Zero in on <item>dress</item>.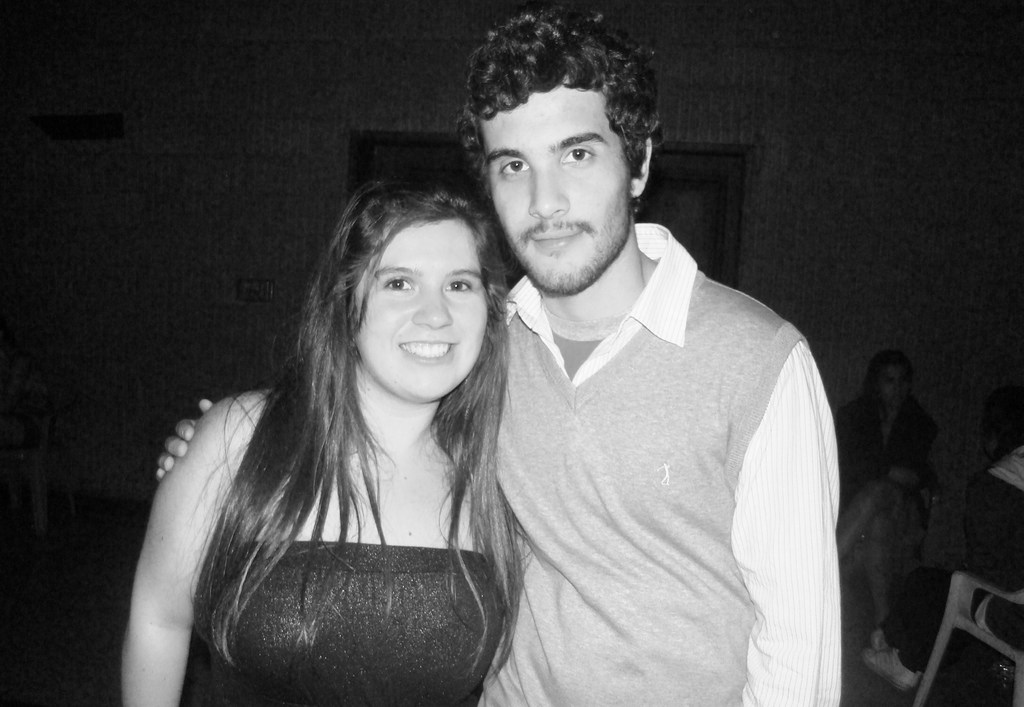
Zeroed in: crop(180, 539, 508, 705).
